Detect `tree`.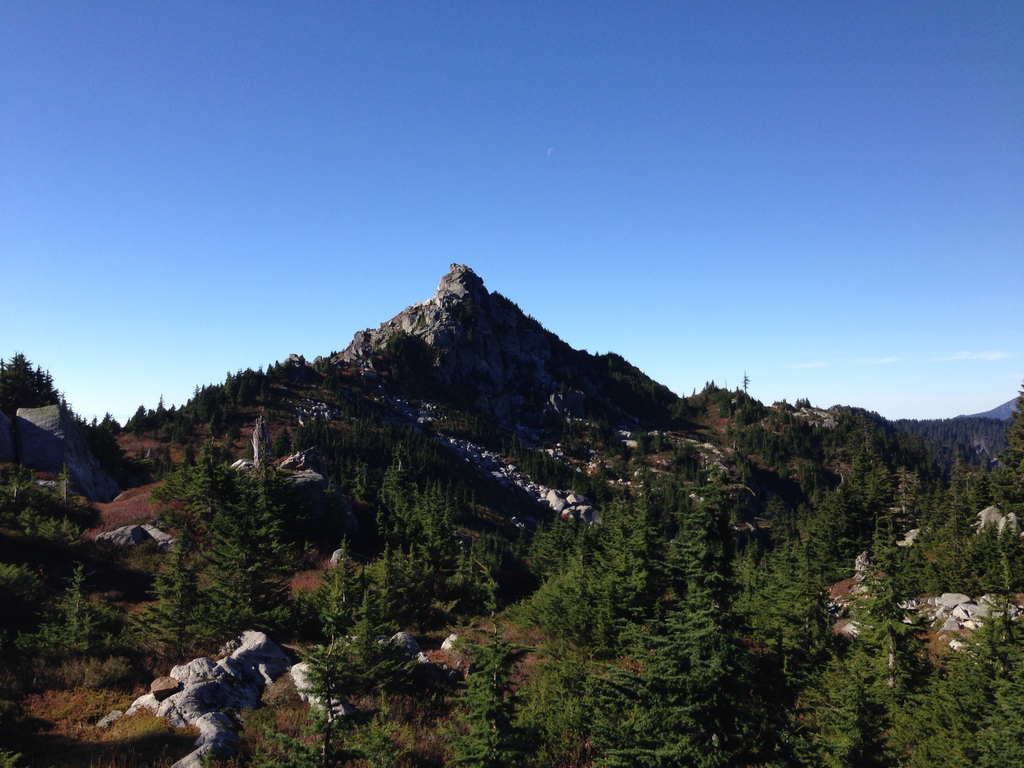
Detected at rect(546, 556, 600, 644).
